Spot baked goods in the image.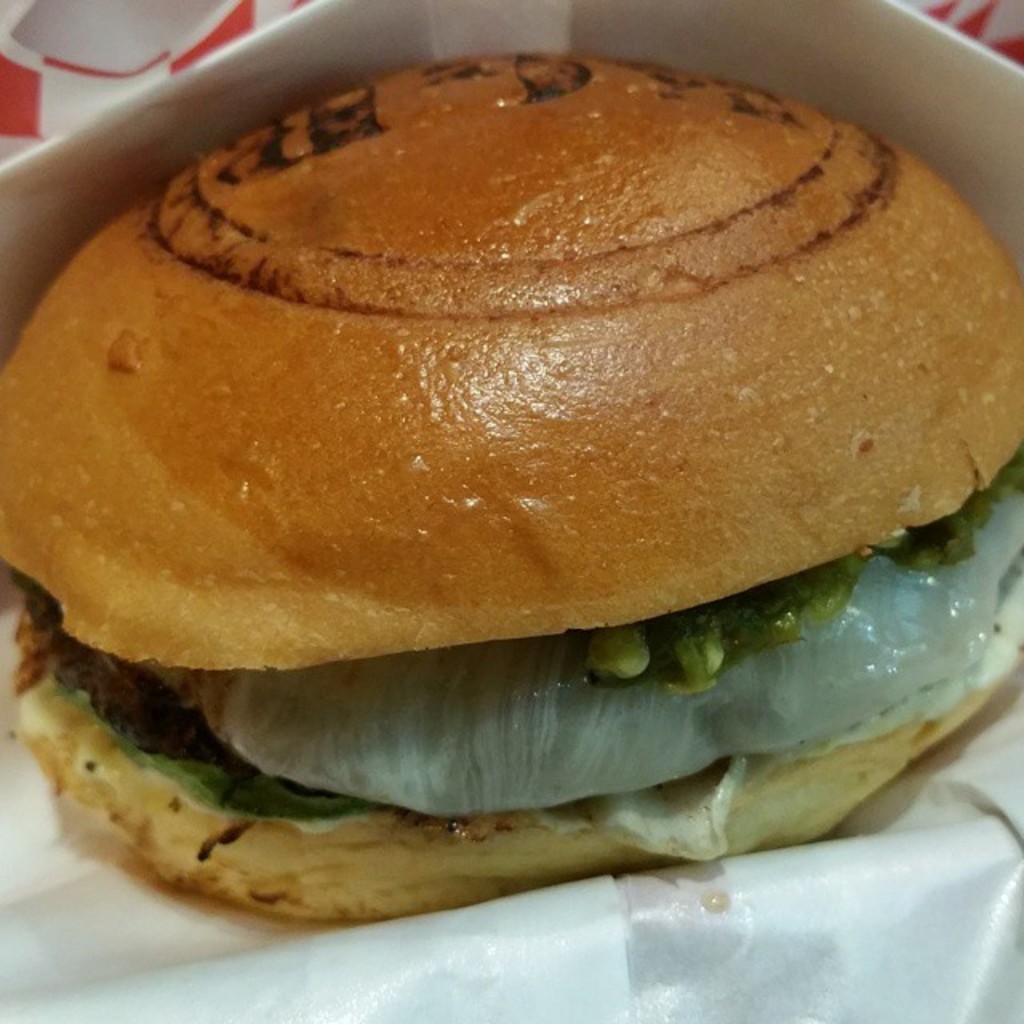
baked goods found at bbox(0, 53, 1022, 926).
